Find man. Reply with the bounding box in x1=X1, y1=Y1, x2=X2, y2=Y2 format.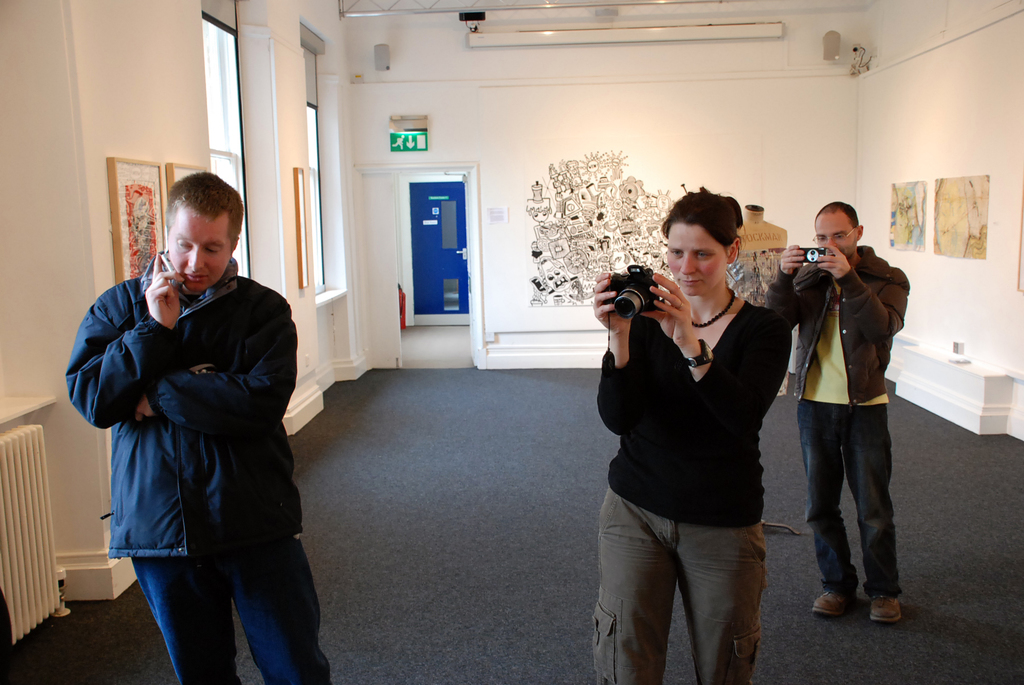
x1=70, y1=161, x2=319, y2=674.
